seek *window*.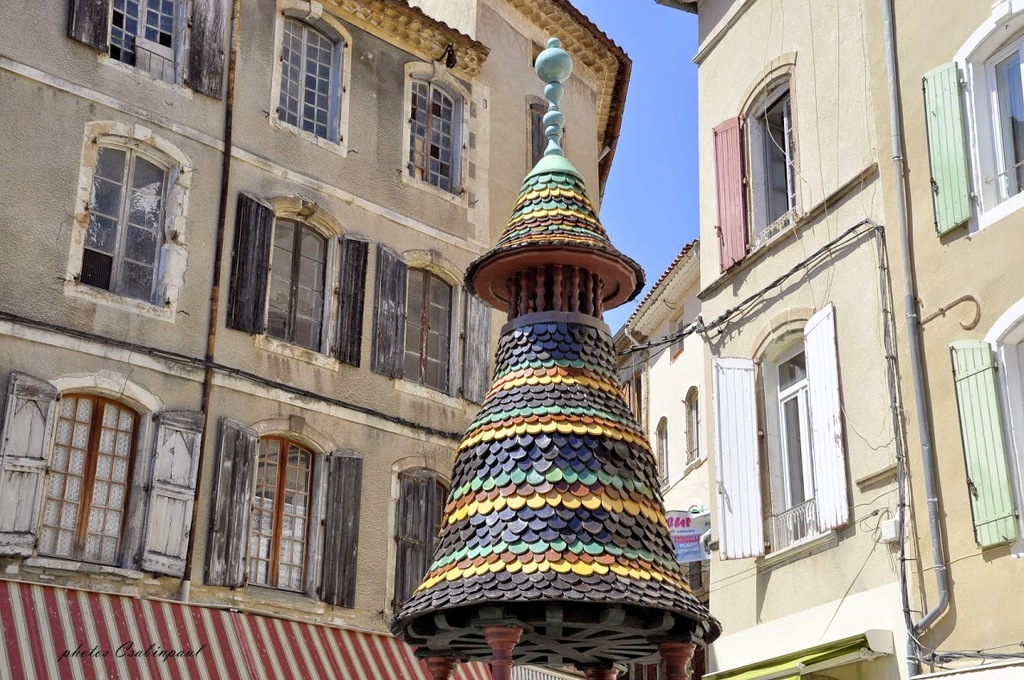
83 136 179 305.
